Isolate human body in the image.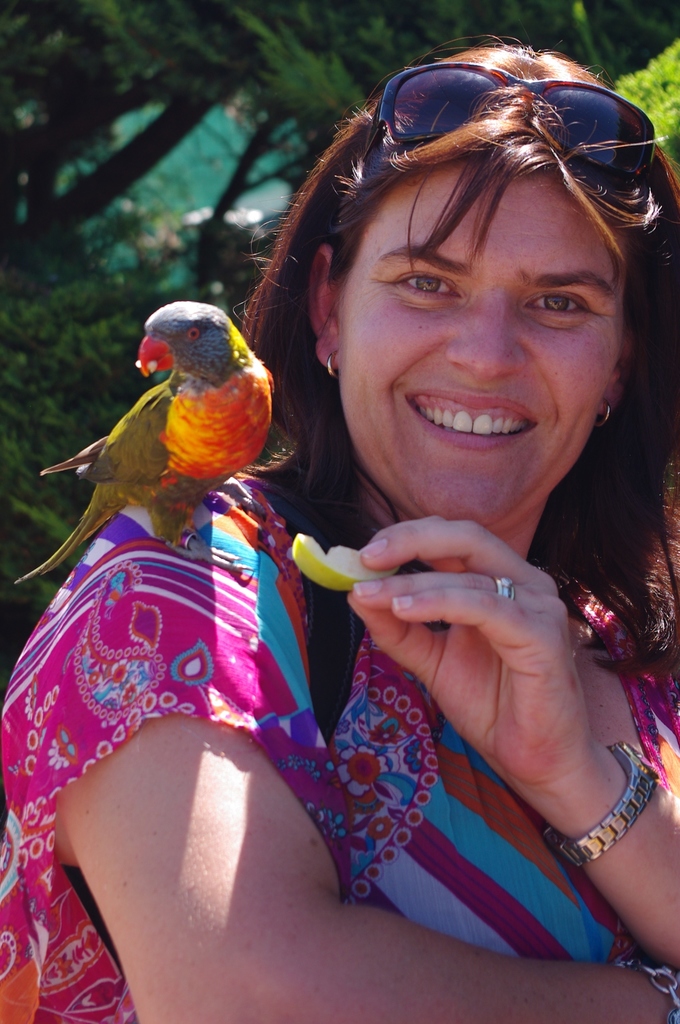
Isolated region: (x1=0, y1=31, x2=679, y2=1023).
